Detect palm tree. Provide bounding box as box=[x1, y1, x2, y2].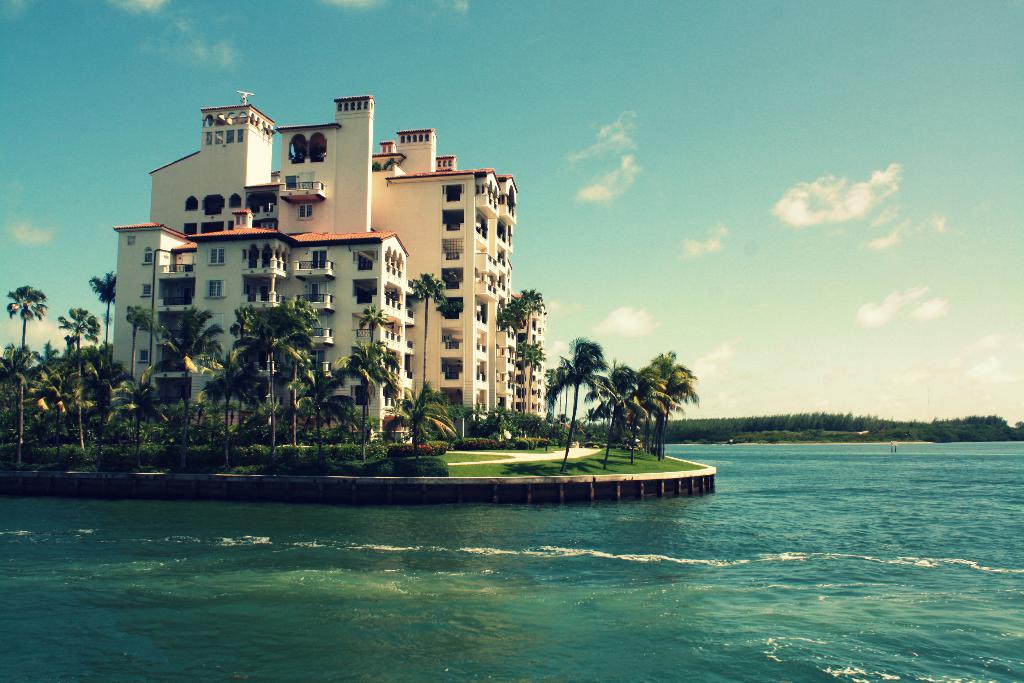
box=[543, 327, 615, 467].
